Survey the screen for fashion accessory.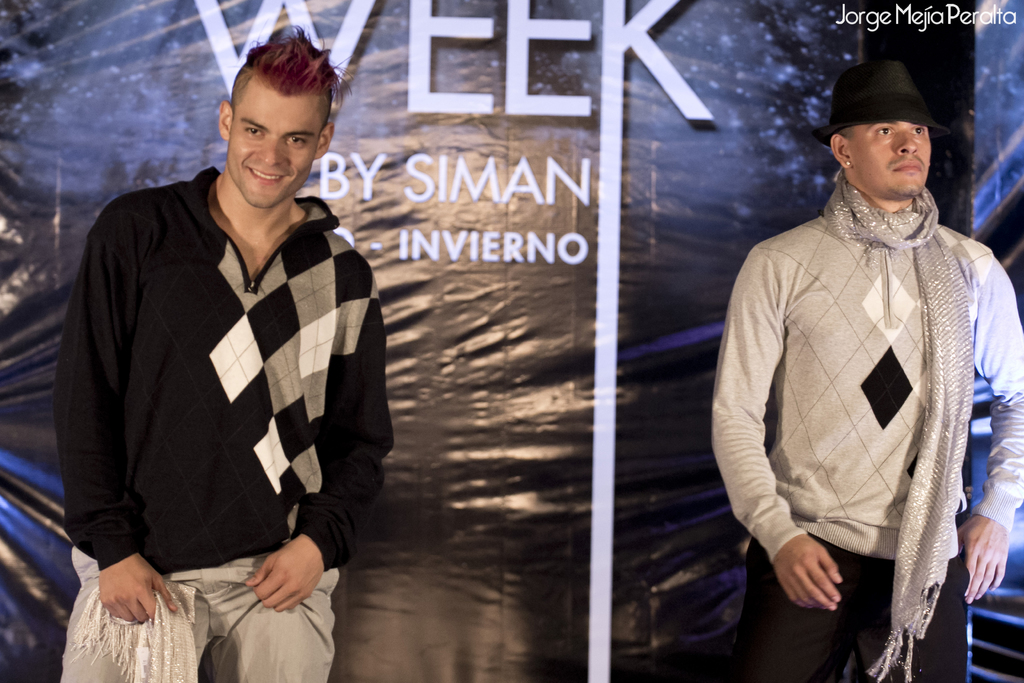
Survey found: [817, 172, 976, 682].
